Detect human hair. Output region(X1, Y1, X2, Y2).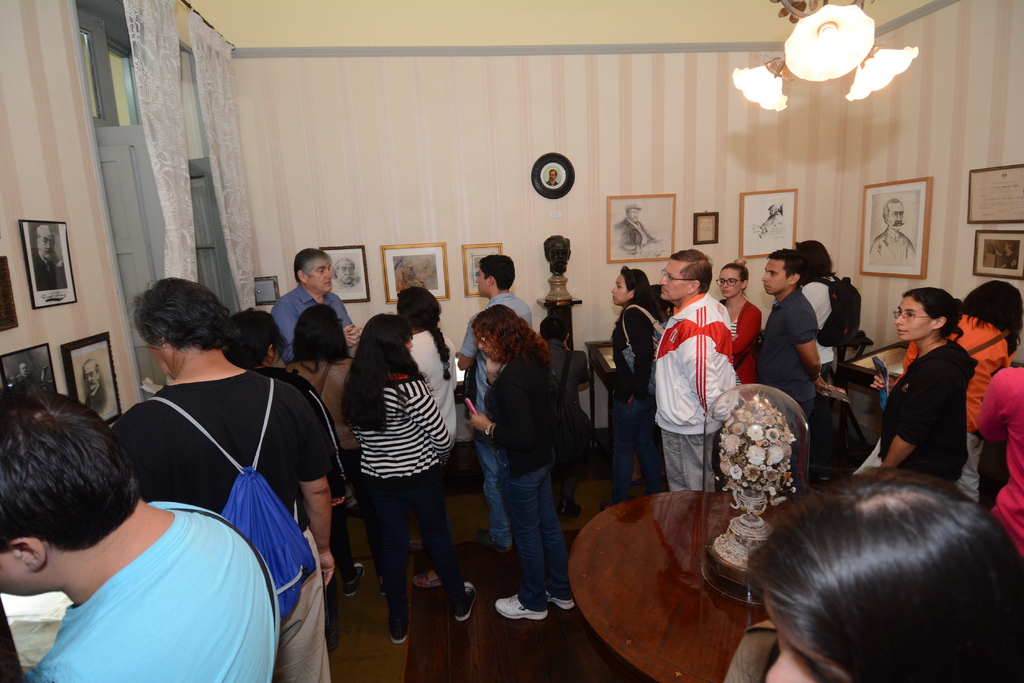
region(479, 255, 517, 289).
